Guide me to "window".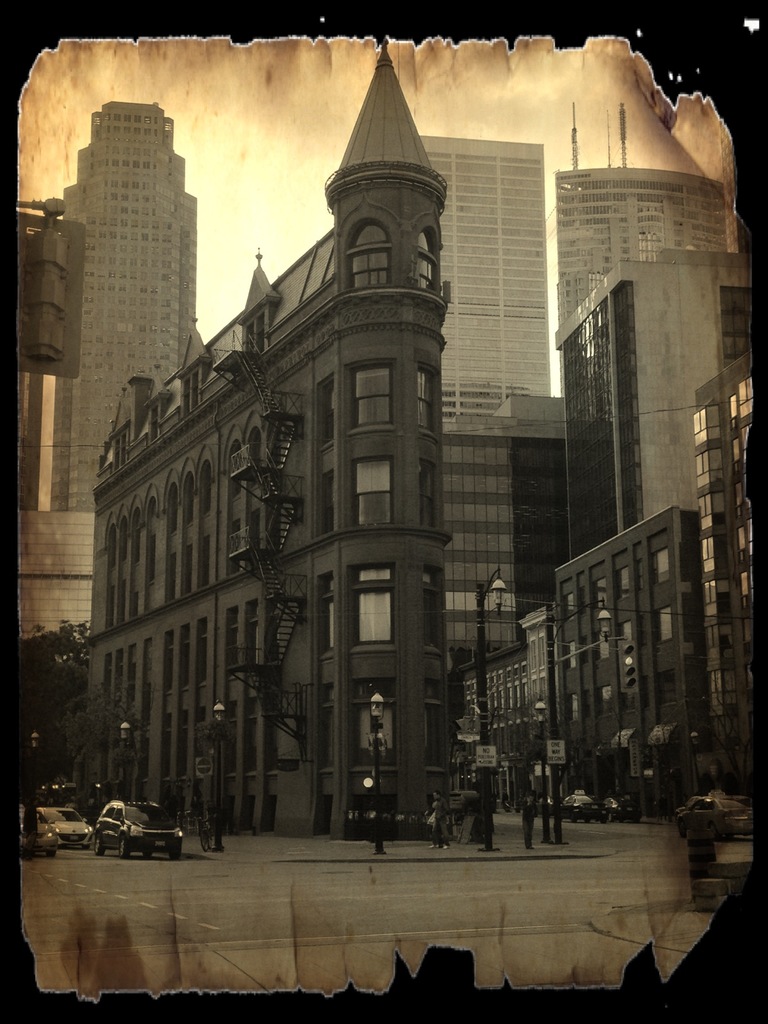
Guidance: x1=360, y1=592, x2=394, y2=644.
